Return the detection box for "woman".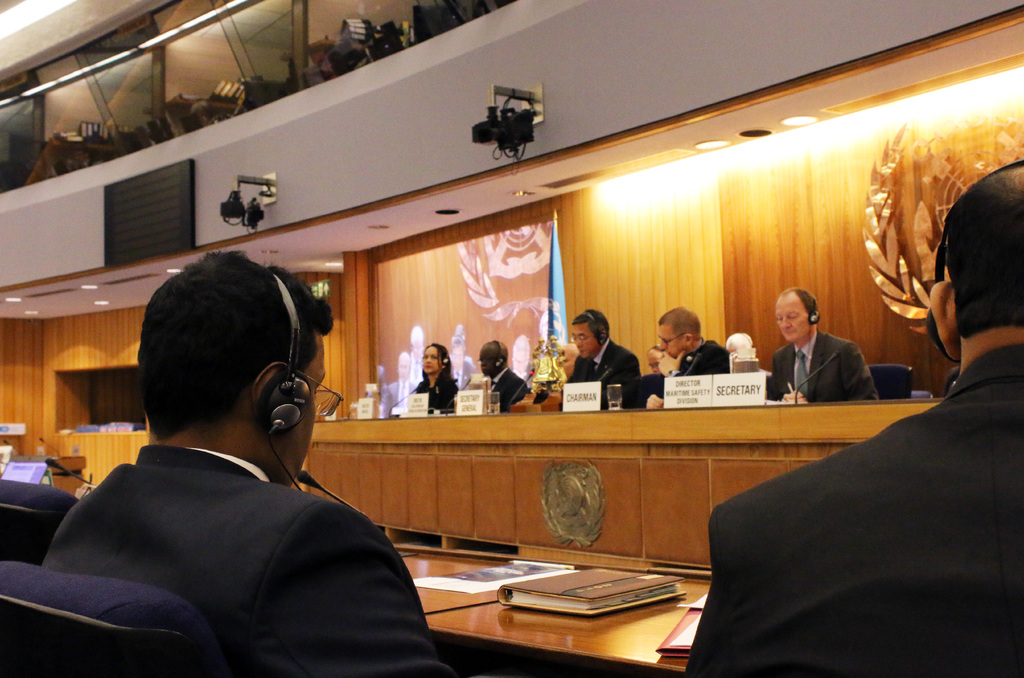
[left=415, top=345, right=459, bottom=414].
